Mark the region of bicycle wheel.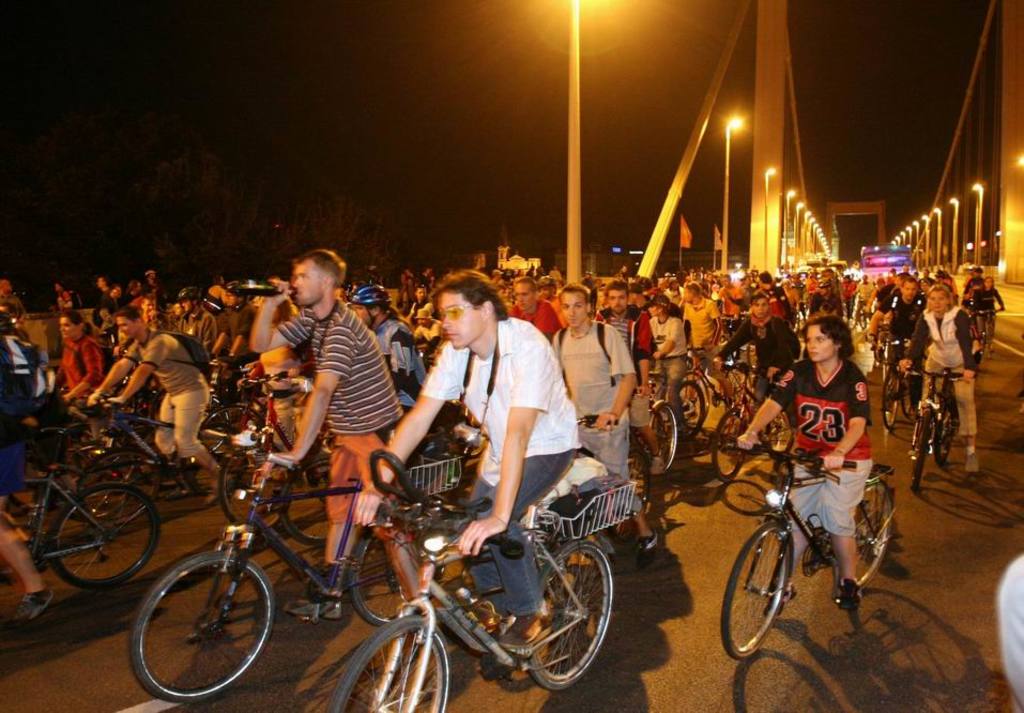
Region: <bbox>908, 411, 939, 496</bbox>.
